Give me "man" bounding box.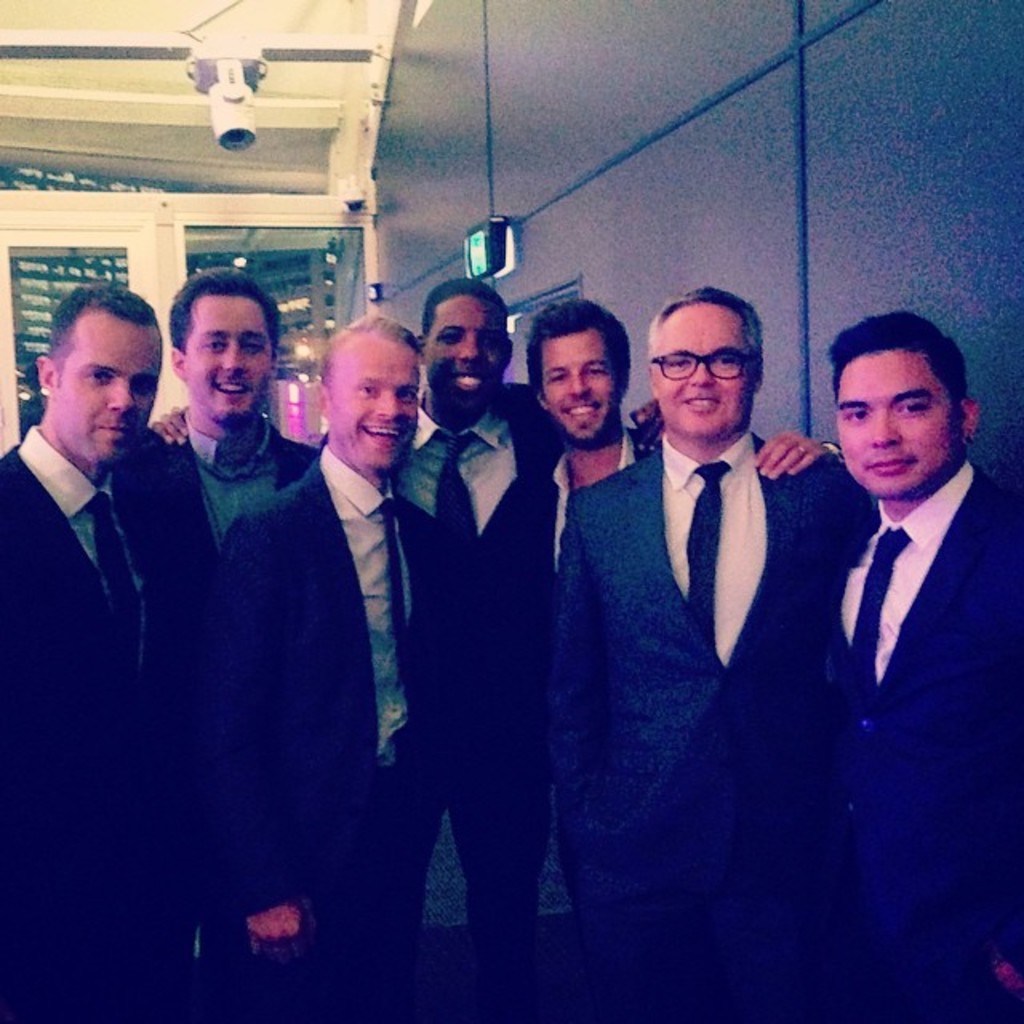
<region>542, 269, 850, 978</region>.
